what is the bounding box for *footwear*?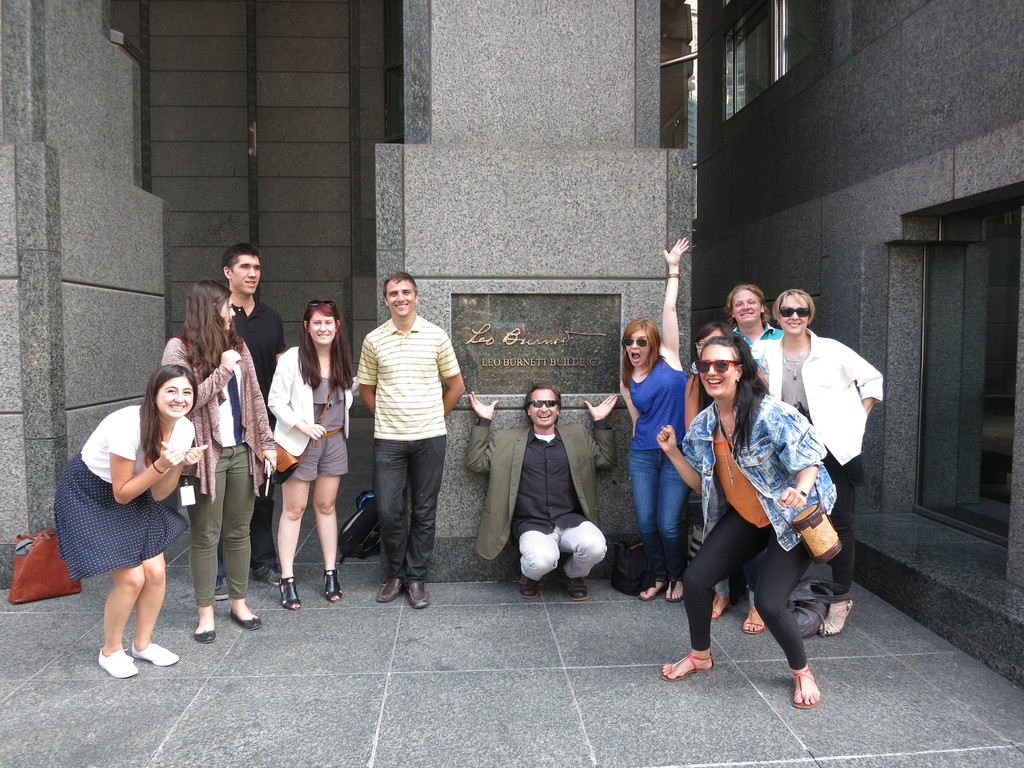
crop(742, 604, 765, 636).
